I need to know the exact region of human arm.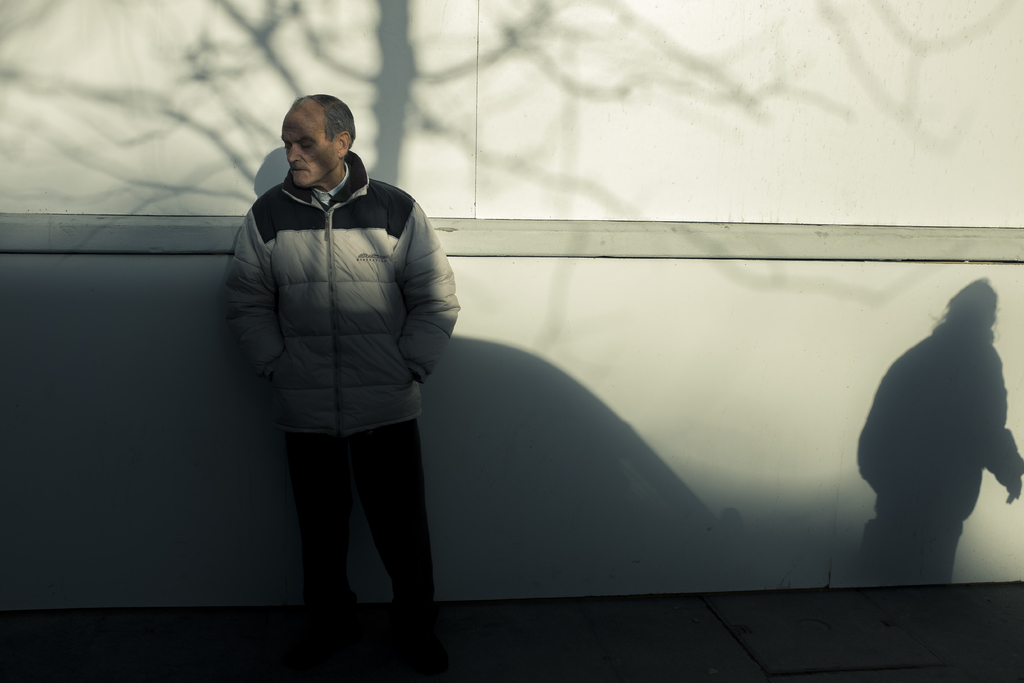
Region: (220, 200, 284, 378).
